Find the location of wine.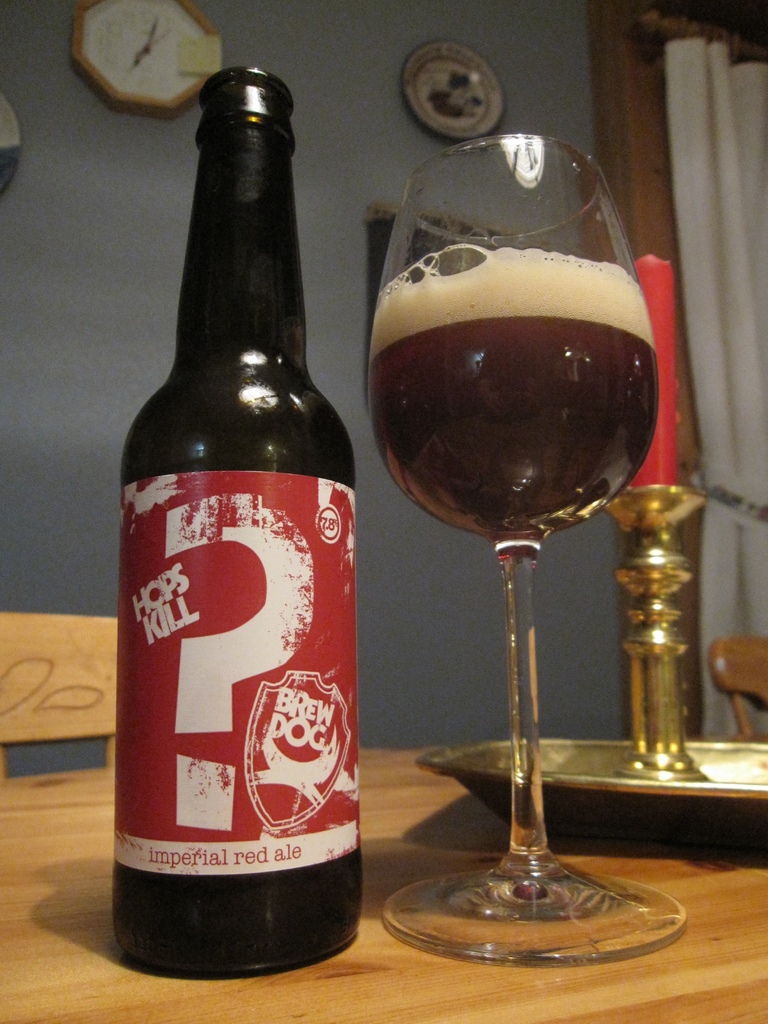
Location: l=116, t=69, r=363, b=977.
